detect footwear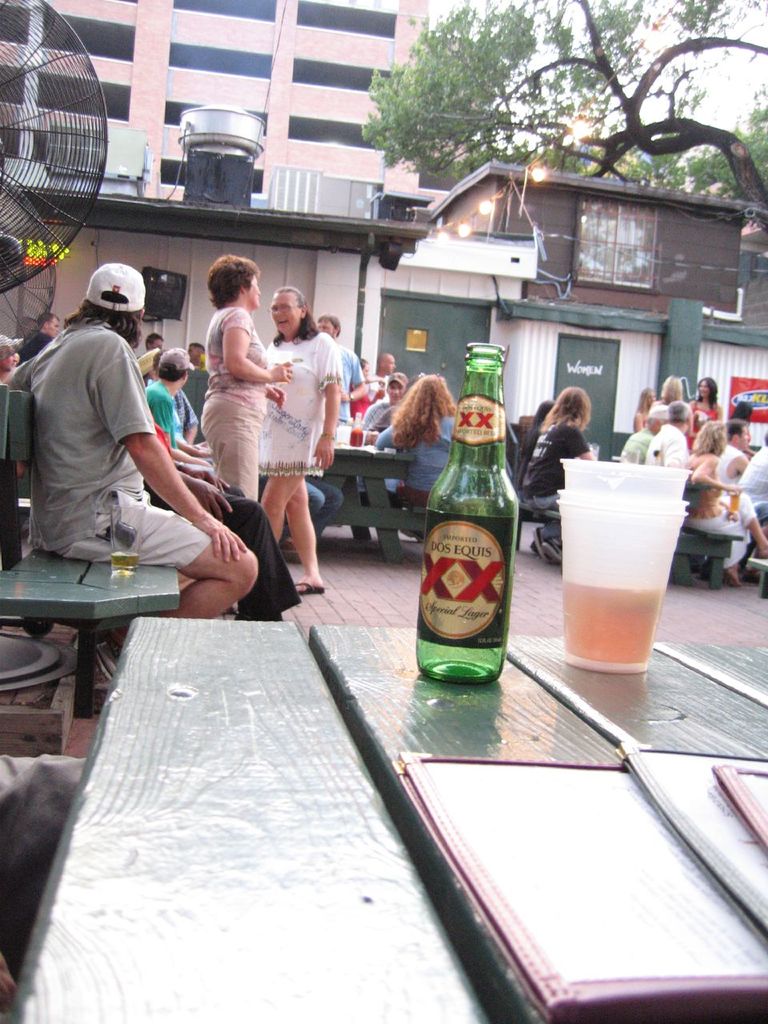
<box>543,538,563,566</box>
